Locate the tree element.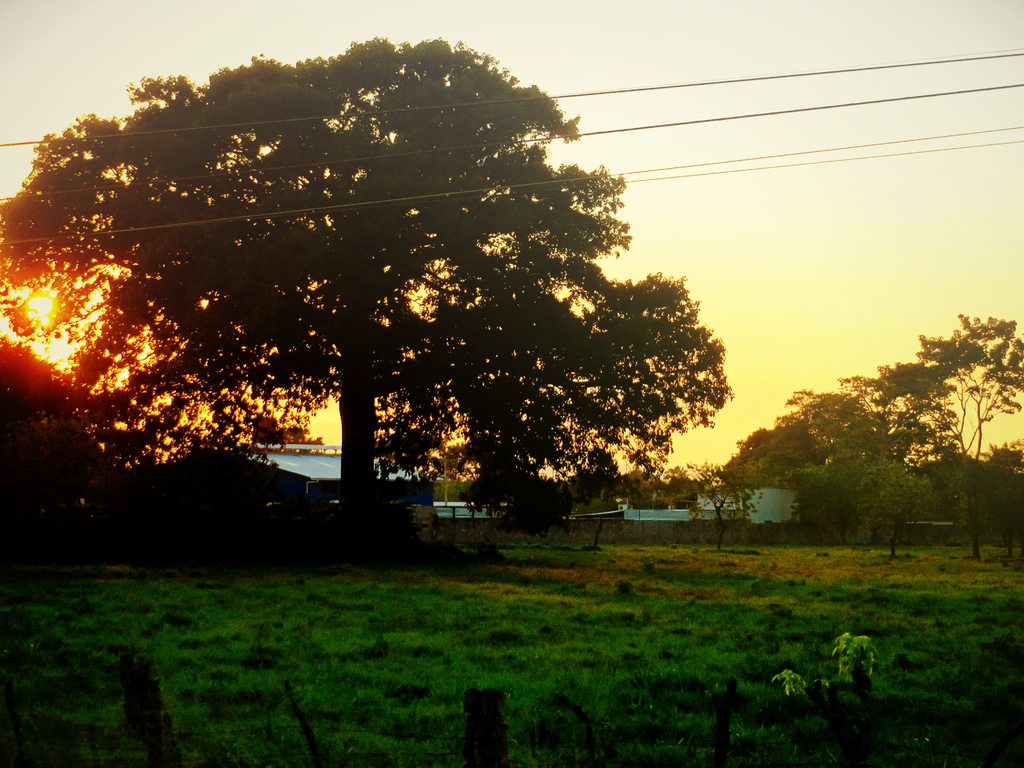
Element bbox: crop(729, 409, 822, 525).
